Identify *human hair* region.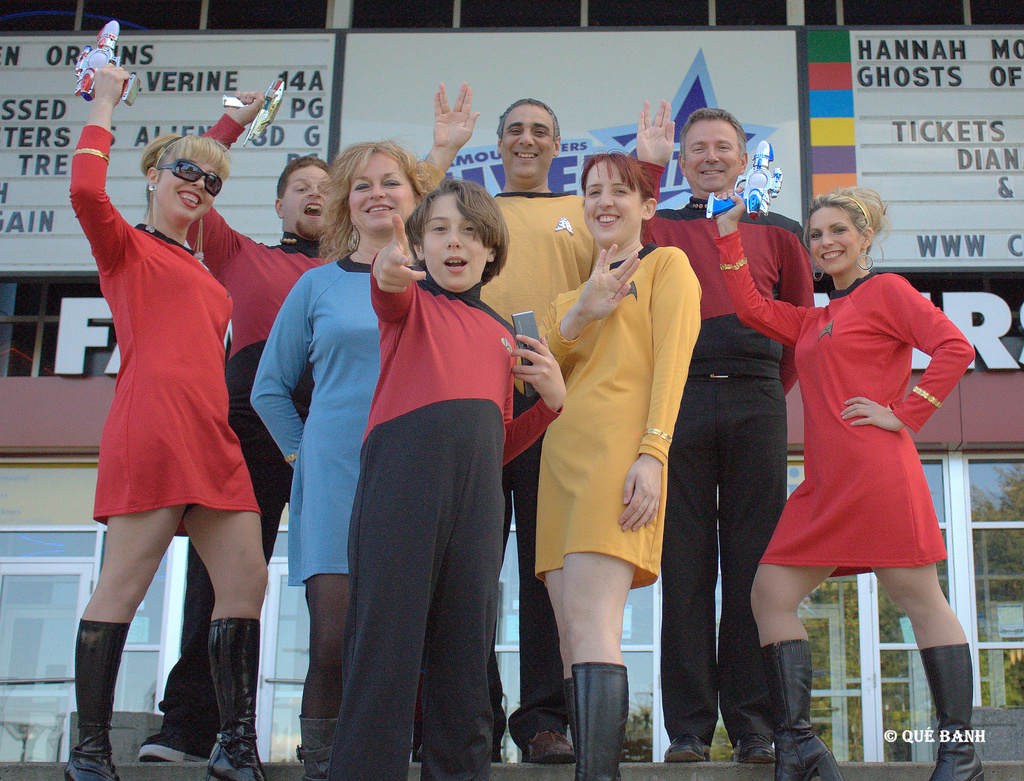
Region: box=[141, 129, 234, 190].
